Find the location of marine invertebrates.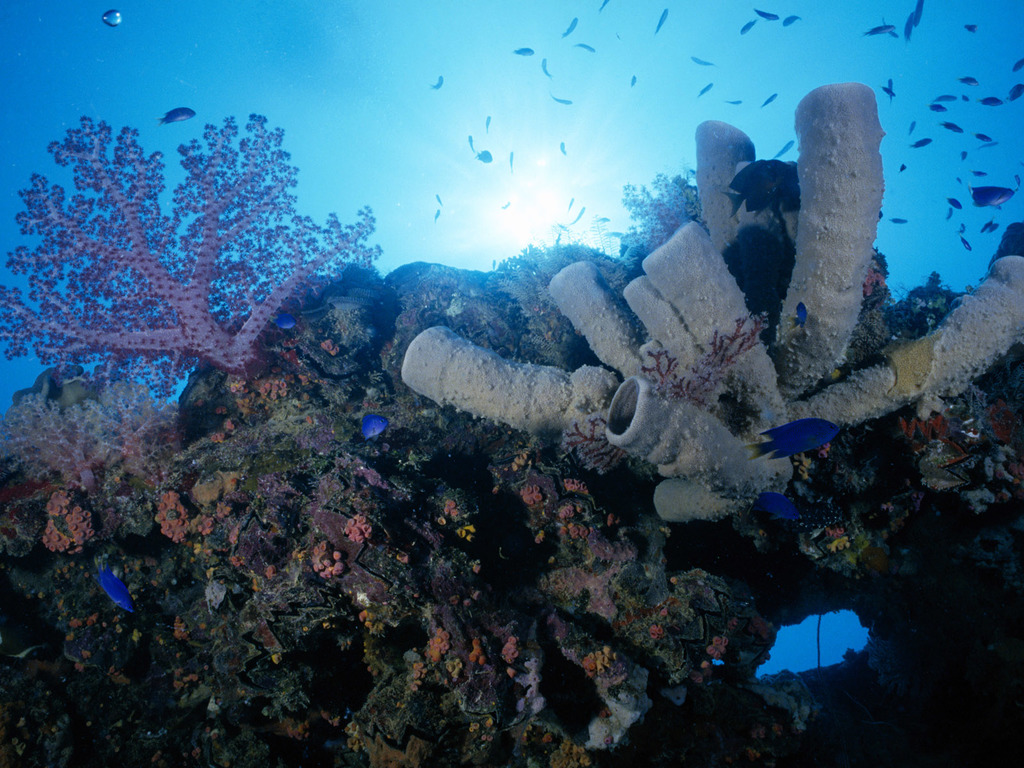
Location: (342,513,382,553).
